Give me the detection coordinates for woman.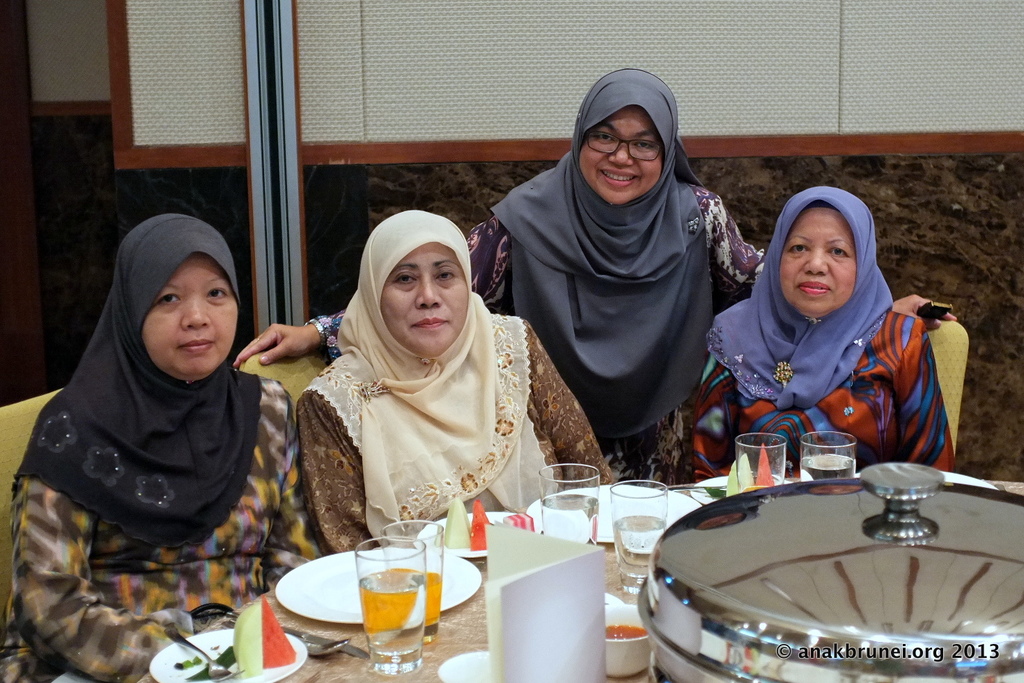
263 209 557 558.
